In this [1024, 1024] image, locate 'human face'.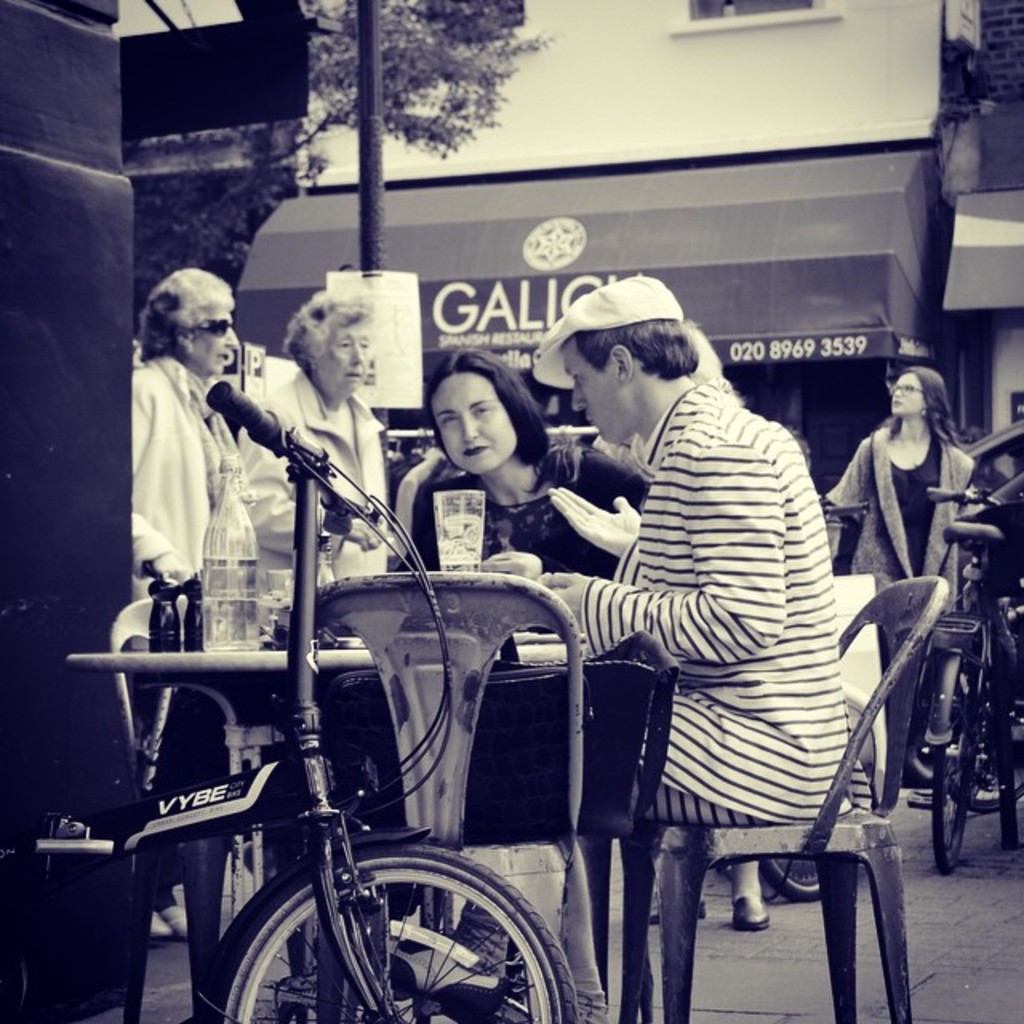
Bounding box: [x1=318, y1=317, x2=370, y2=397].
